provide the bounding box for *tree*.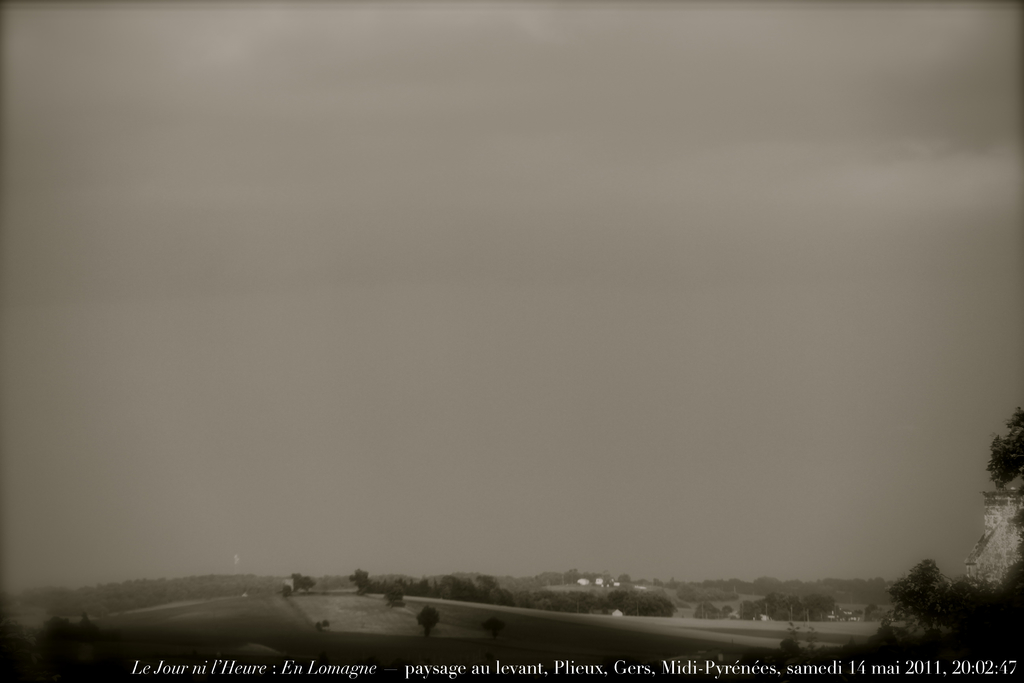
{"x1": 488, "y1": 588, "x2": 515, "y2": 607}.
